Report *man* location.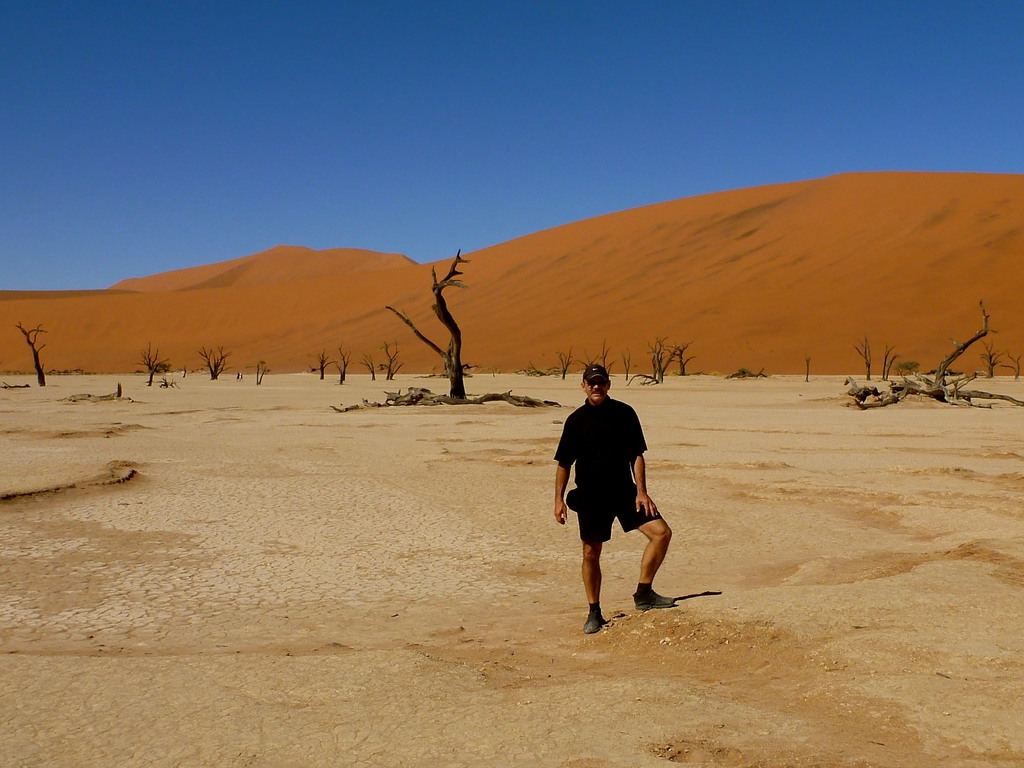
Report: <bbox>555, 378, 678, 631</bbox>.
